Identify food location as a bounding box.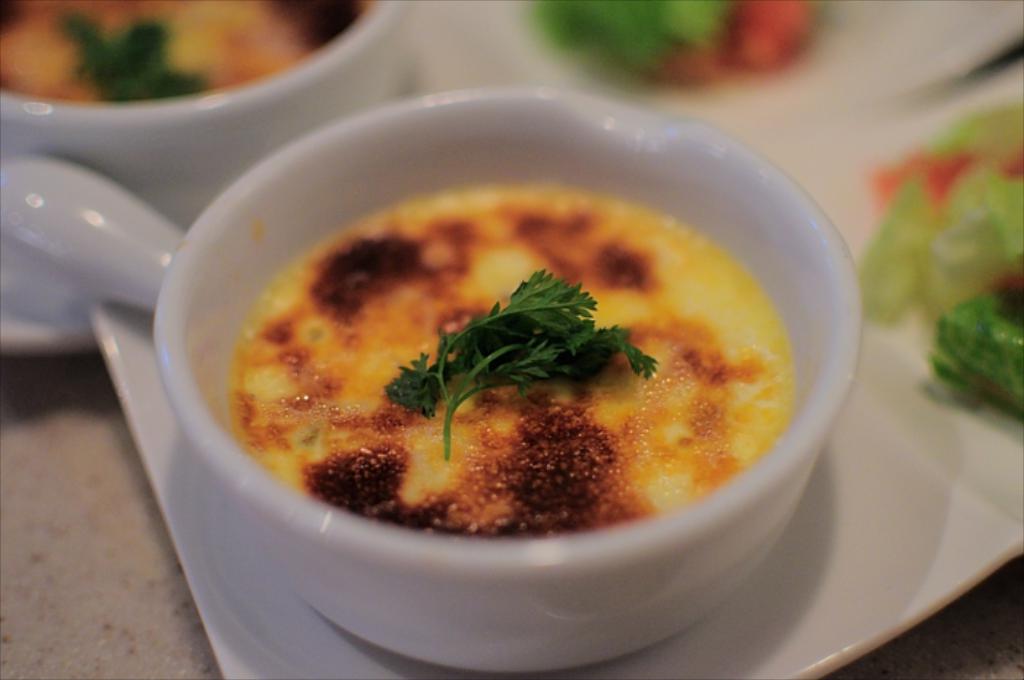
[238,170,821,556].
